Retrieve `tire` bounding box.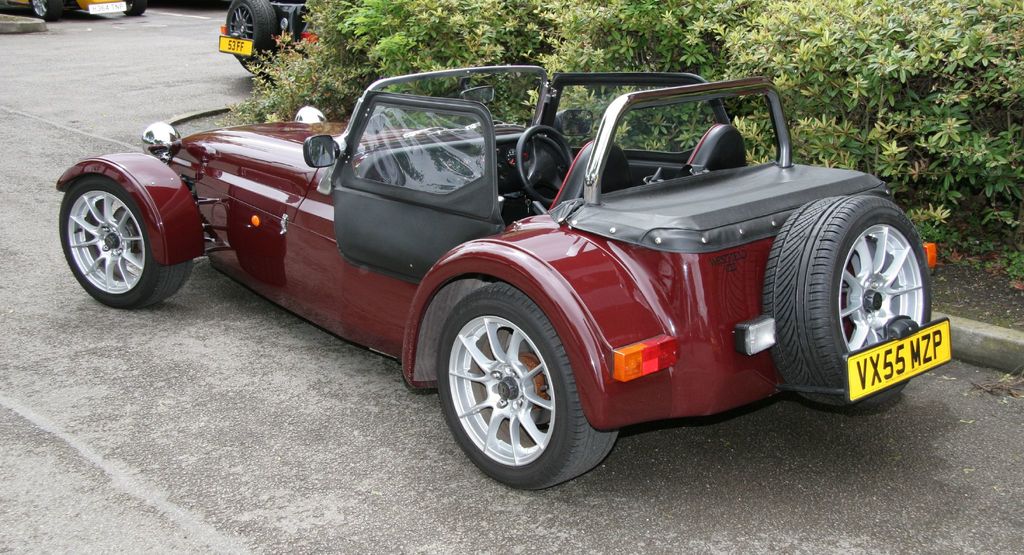
Bounding box: bbox=[225, 0, 278, 60].
